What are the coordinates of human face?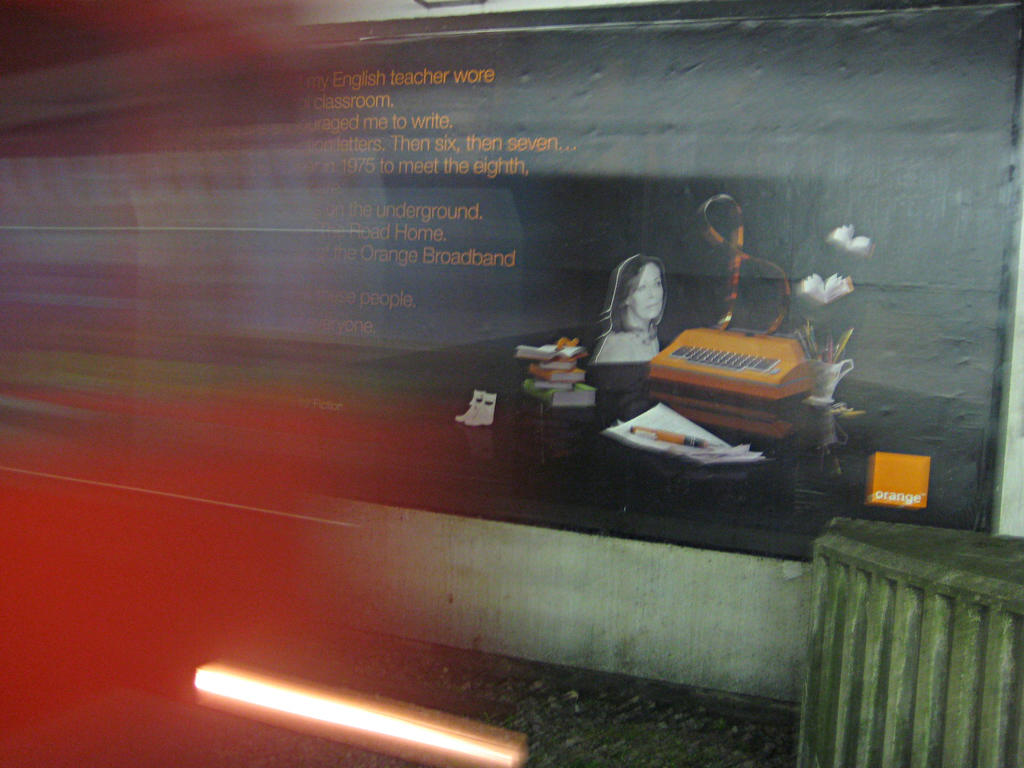
box(630, 262, 665, 320).
